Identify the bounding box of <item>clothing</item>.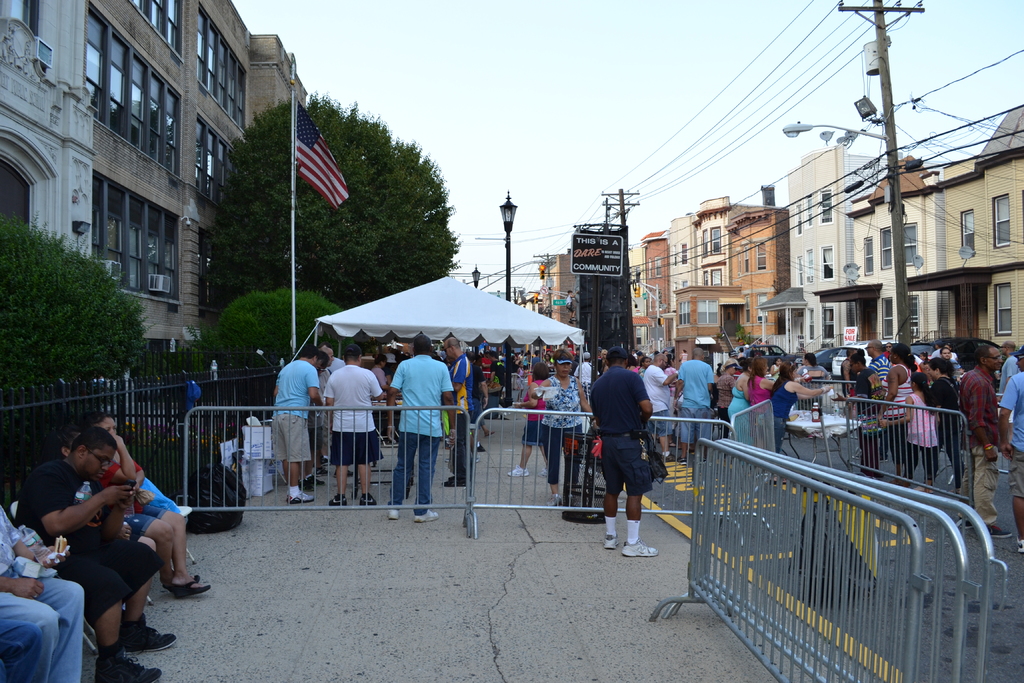
722:370:748:427.
